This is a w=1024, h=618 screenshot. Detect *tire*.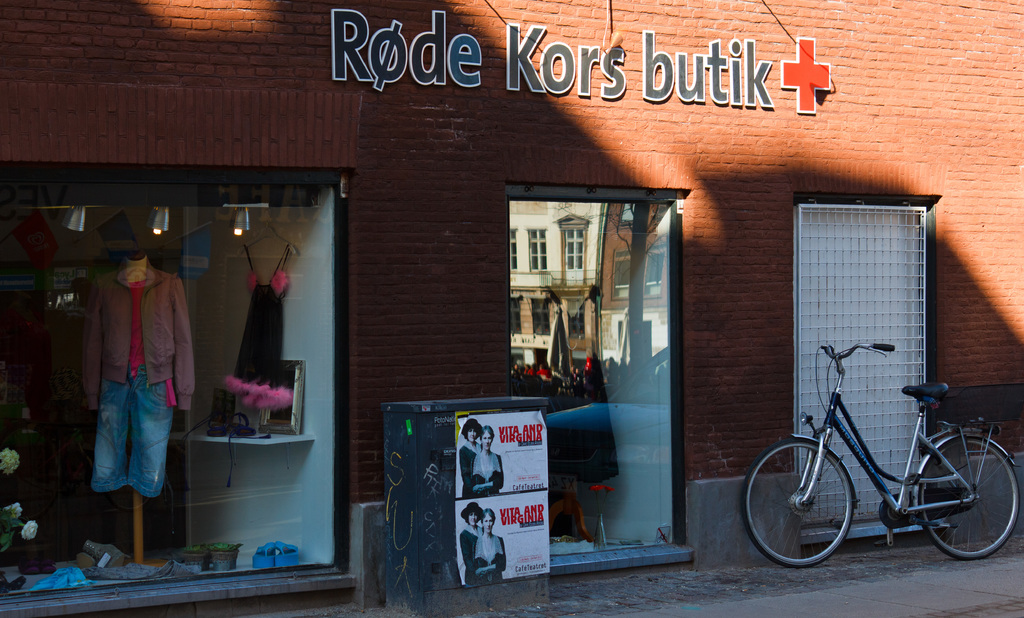
Rect(918, 422, 1011, 570).
